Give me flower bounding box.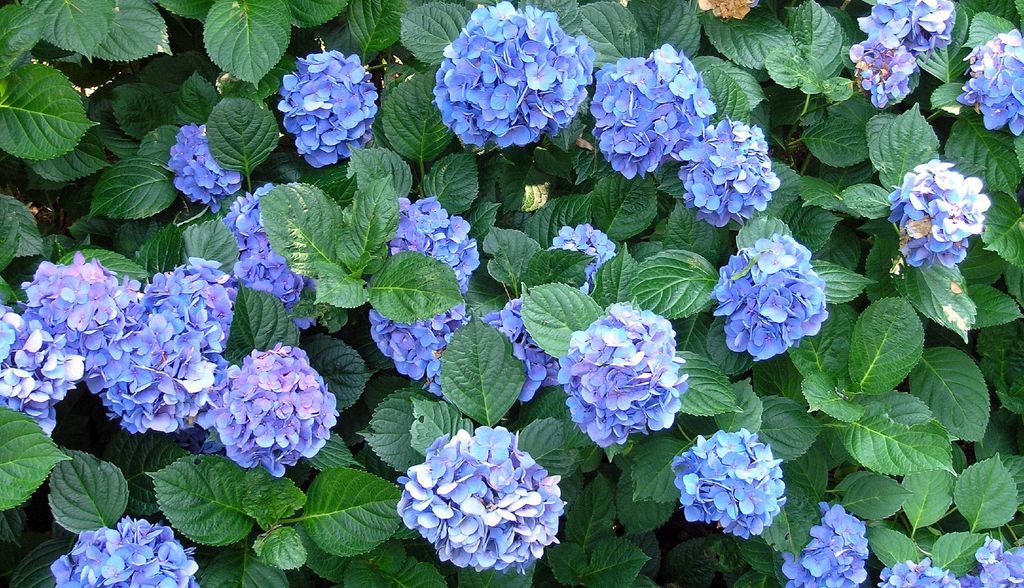
Rect(956, 30, 1023, 138).
